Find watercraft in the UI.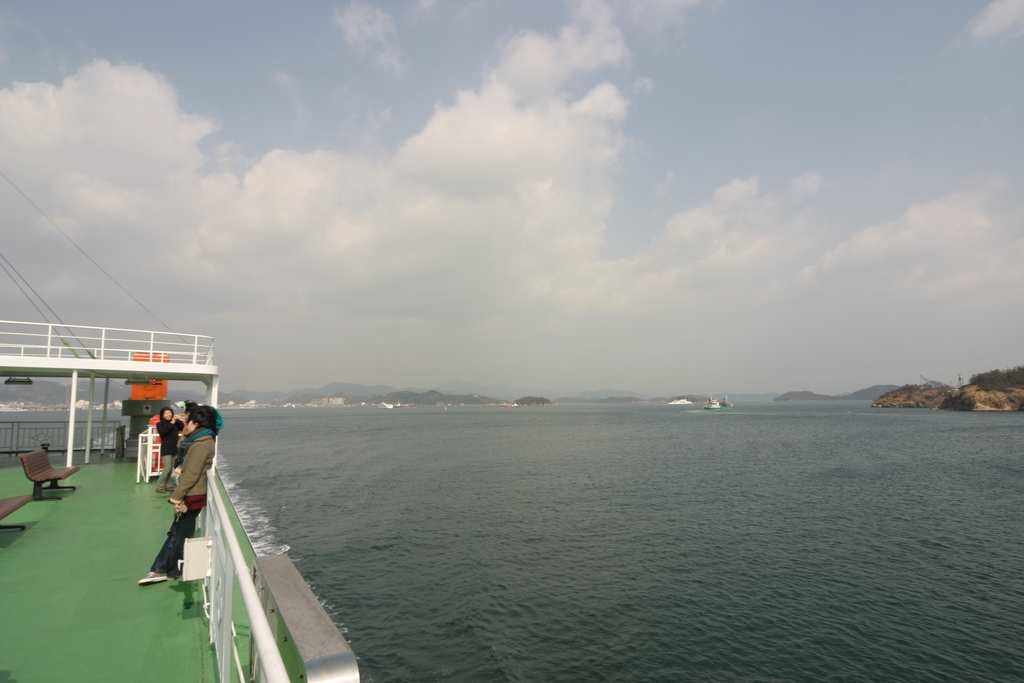
UI element at bbox=[723, 395, 734, 413].
